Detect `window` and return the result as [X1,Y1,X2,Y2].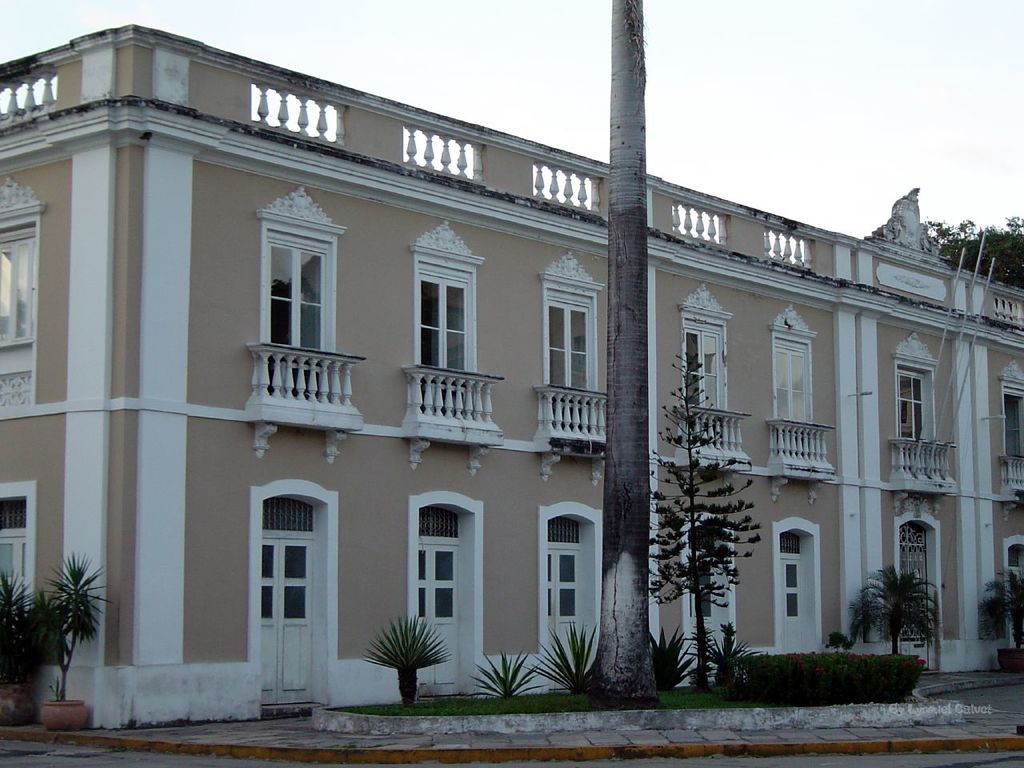
[683,297,751,466].
